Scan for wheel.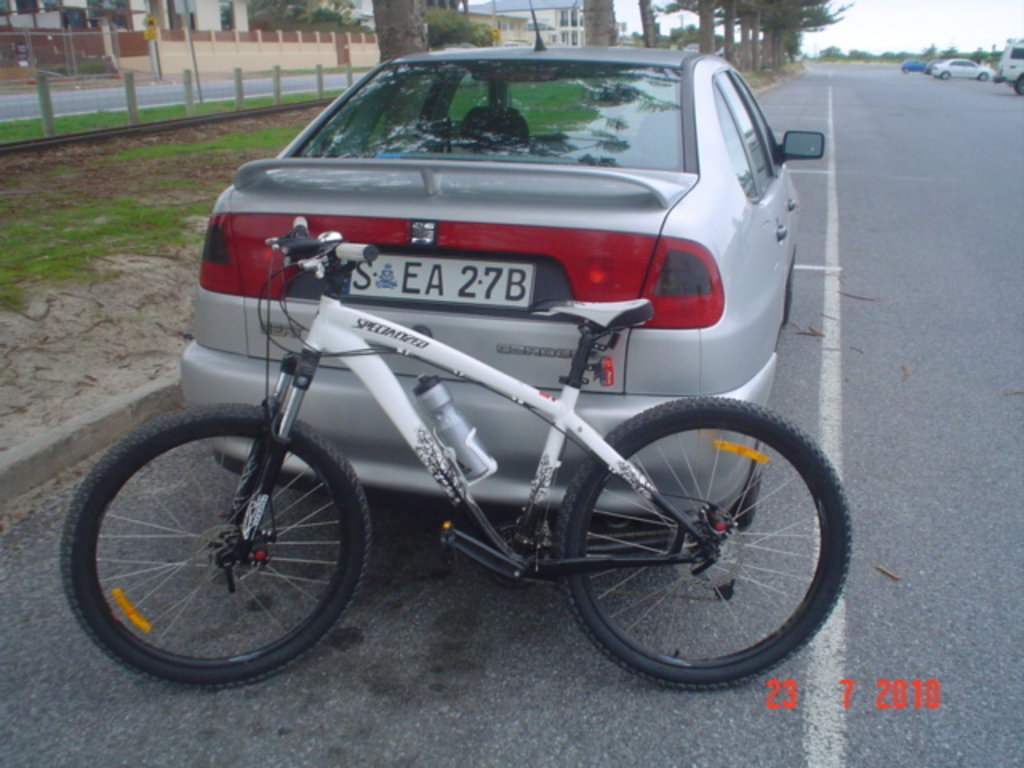
Scan result: (58,400,373,693).
